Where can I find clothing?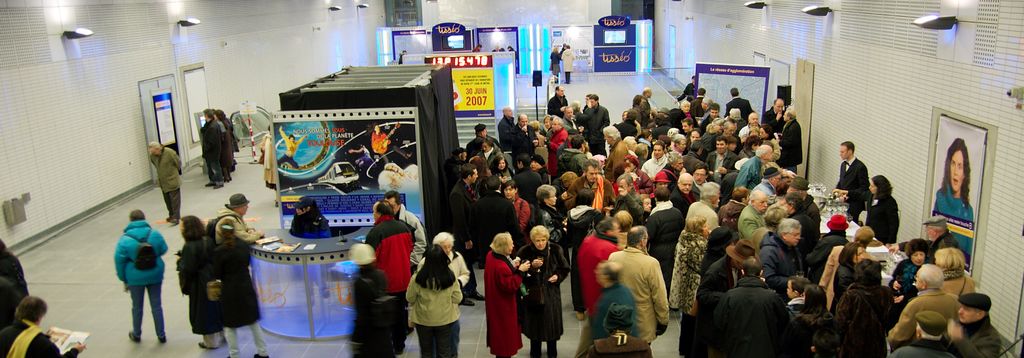
You can find it at <box>670,220,710,357</box>.
